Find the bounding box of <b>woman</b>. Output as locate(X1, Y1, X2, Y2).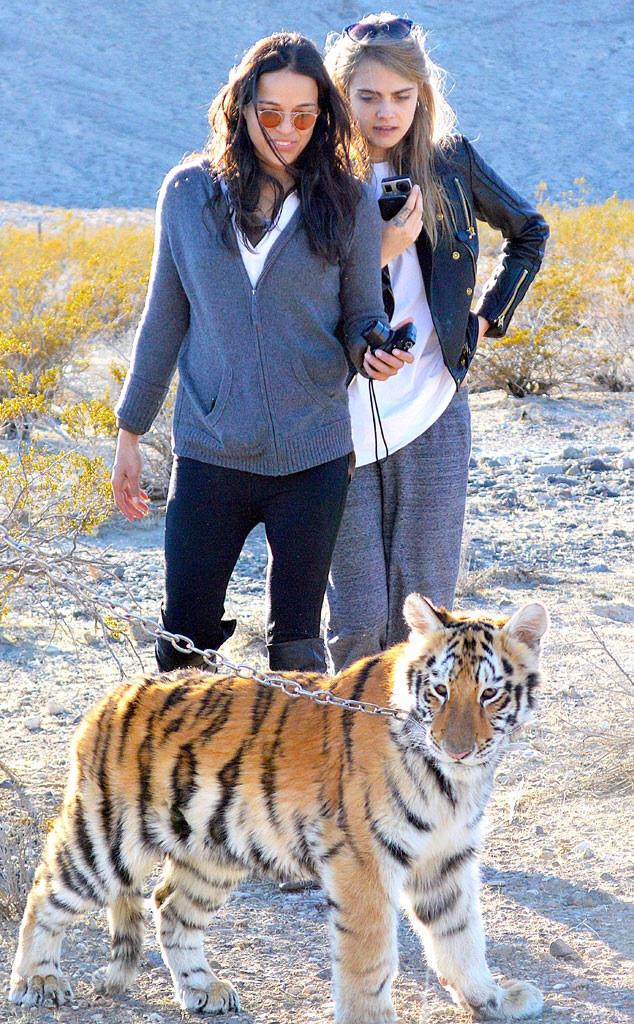
locate(123, 39, 428, 732).
